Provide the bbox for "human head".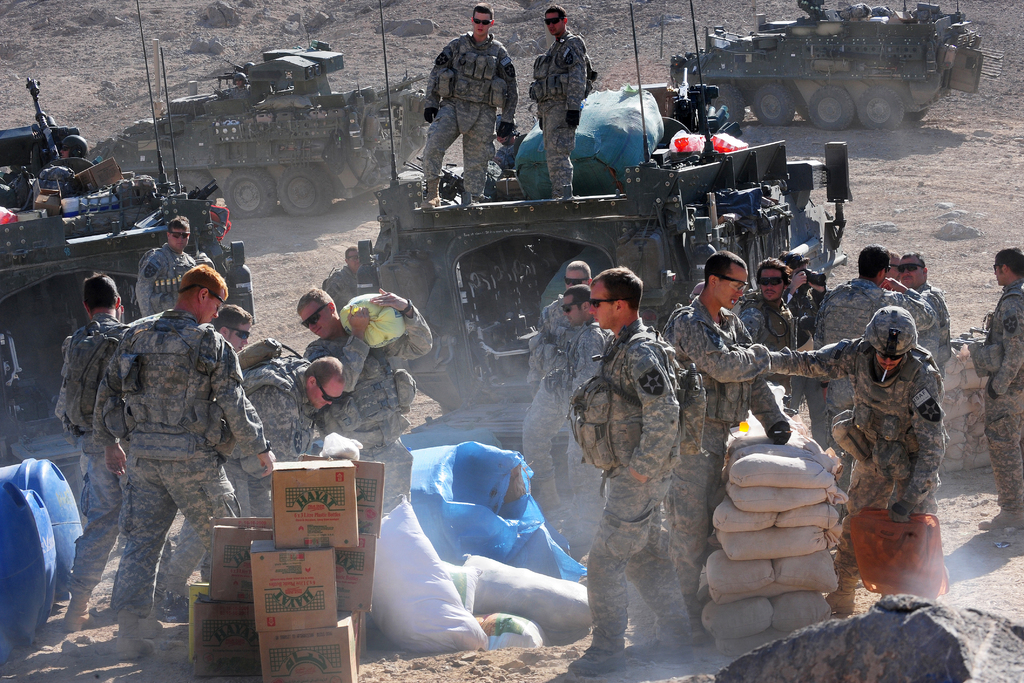
[left=470, top=0, right=495, bottom=35].
